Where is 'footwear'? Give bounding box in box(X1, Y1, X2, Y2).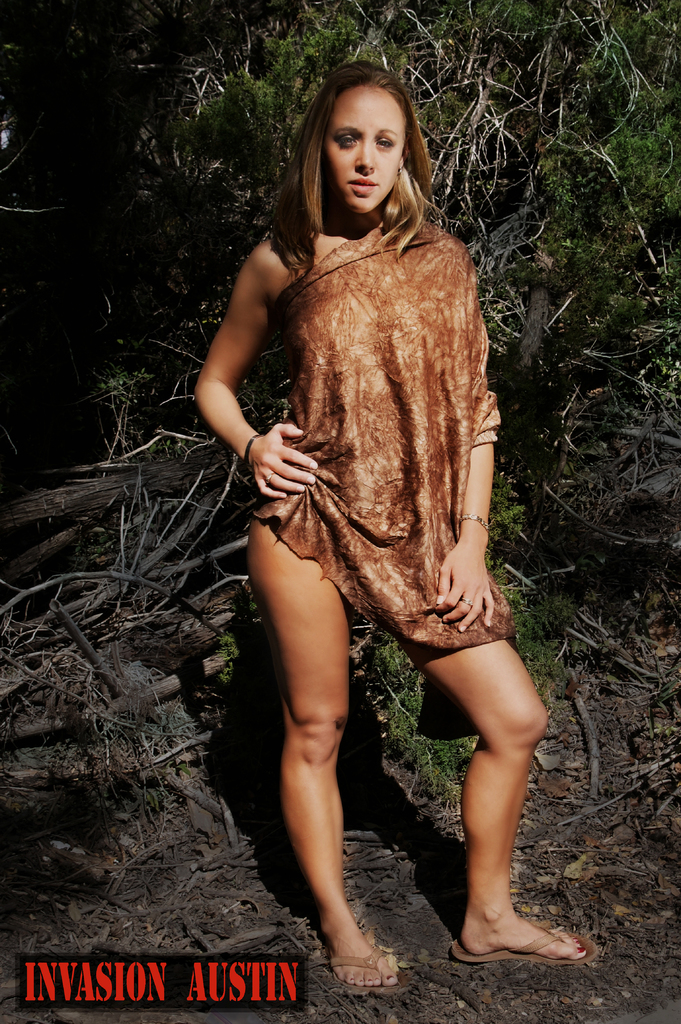
box(310, 938, 412, 990).
